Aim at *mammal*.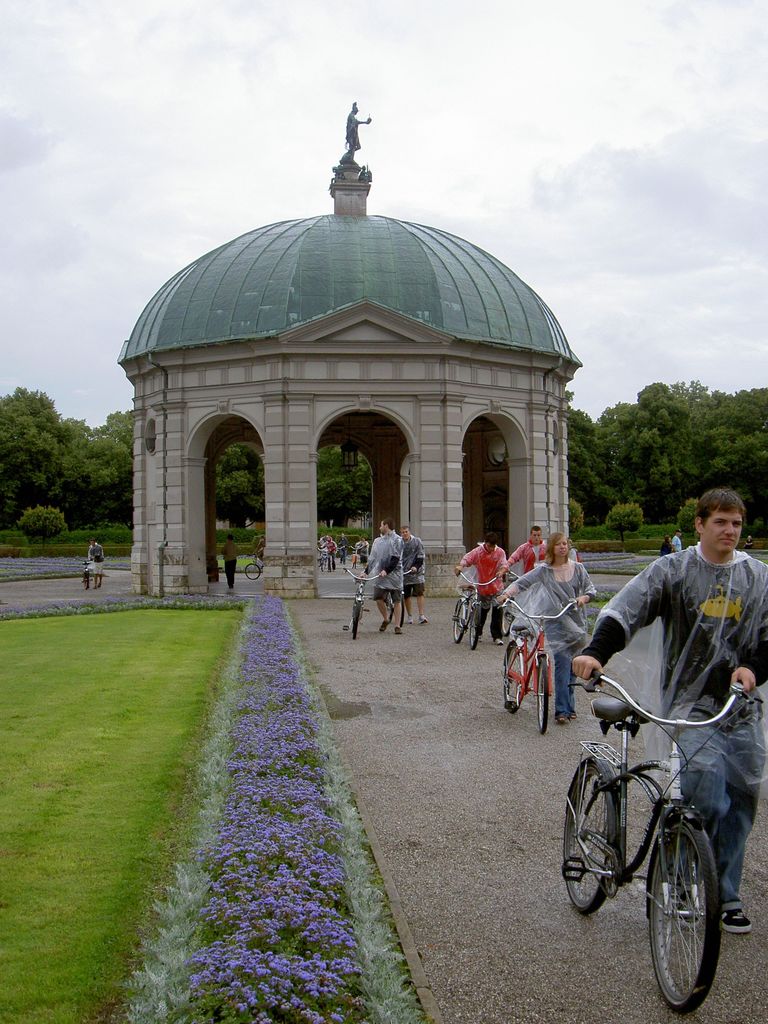
Aimed at l=357, t=536, r=367, b=559.
